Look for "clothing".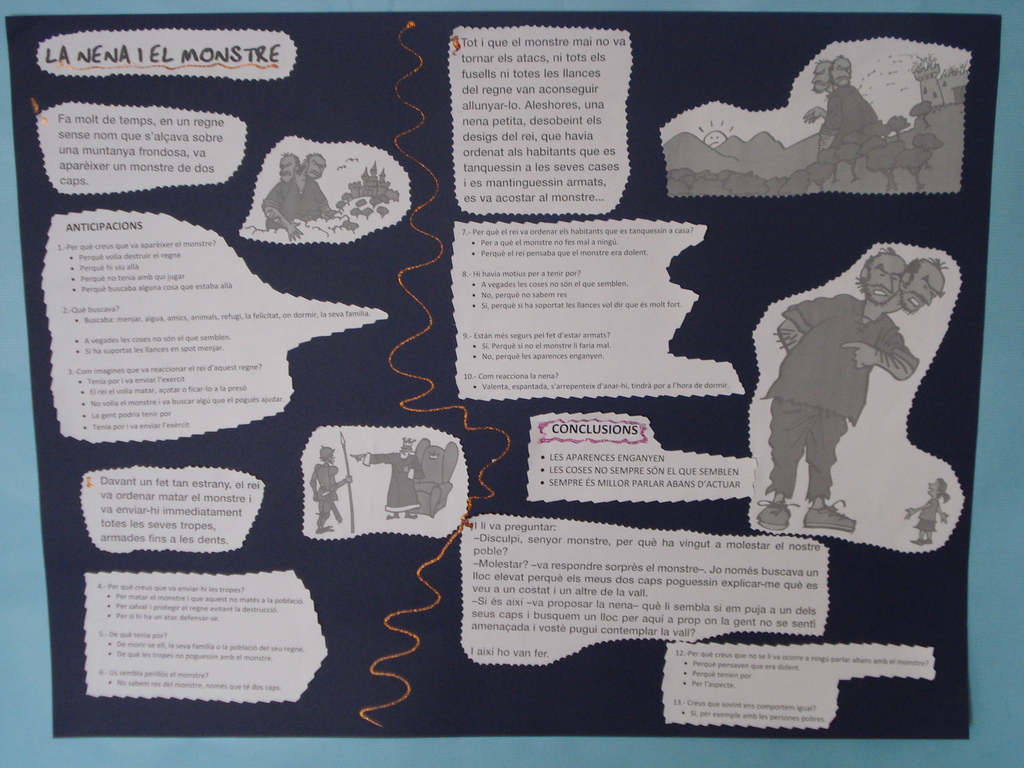
Found: left=362, top=447, right=422, bottom=523.
